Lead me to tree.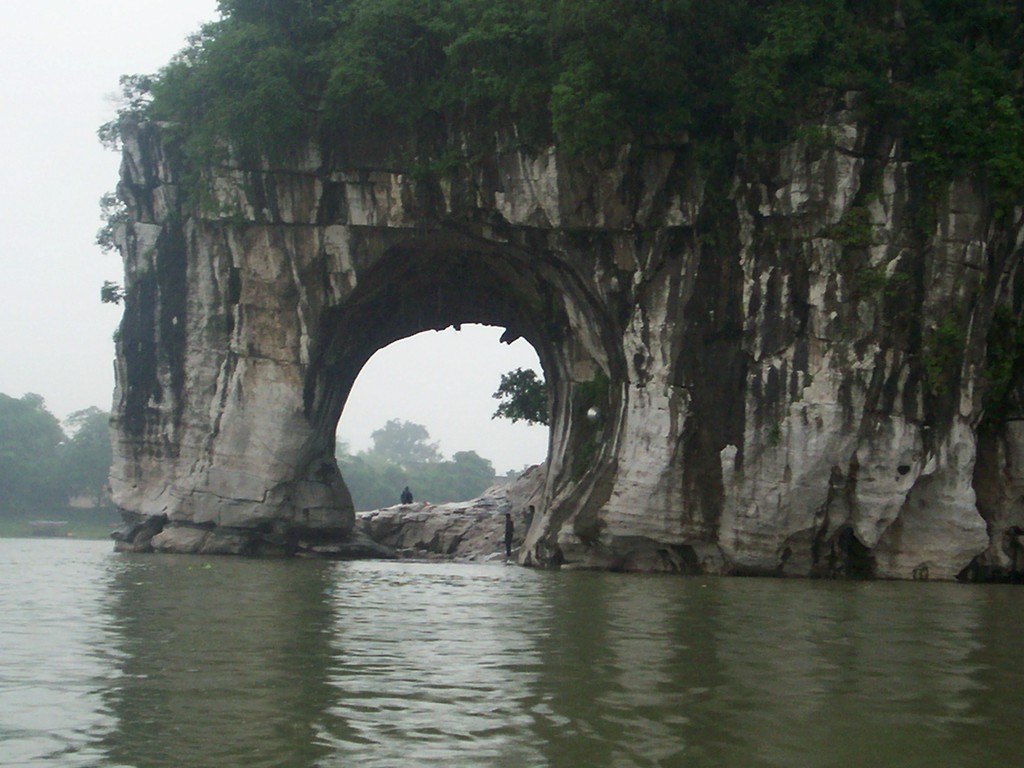
Lead to box=[97, 280, 131, 307].
